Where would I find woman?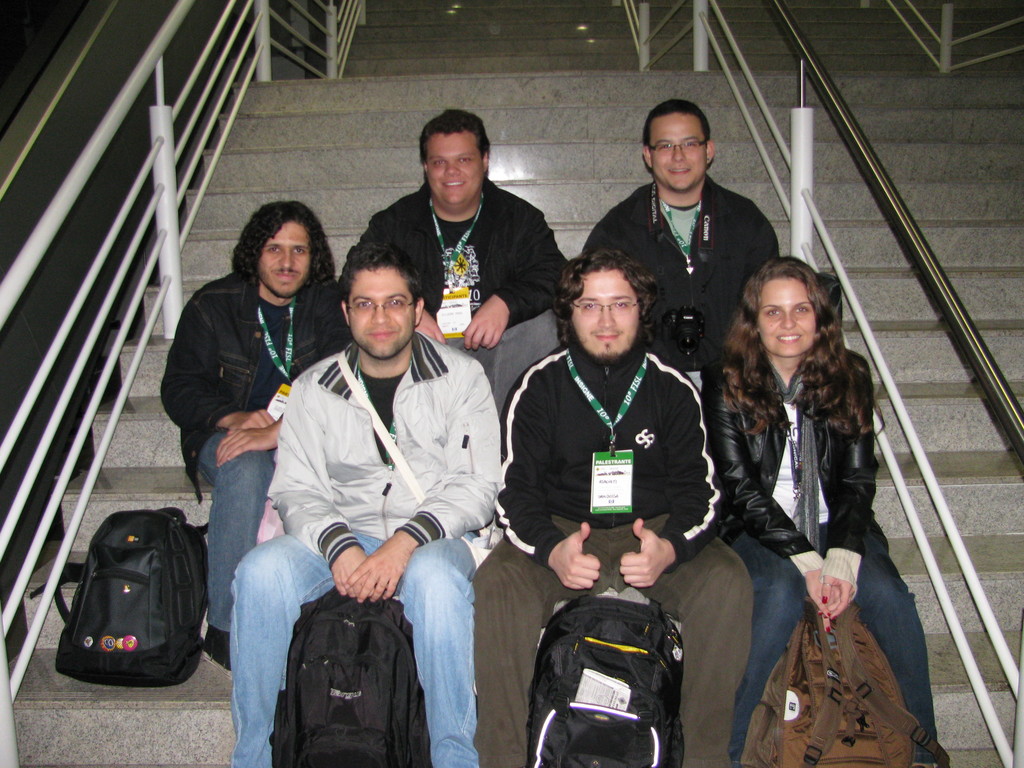
At (x1=709, y1=251, x2=953, y2=767).
